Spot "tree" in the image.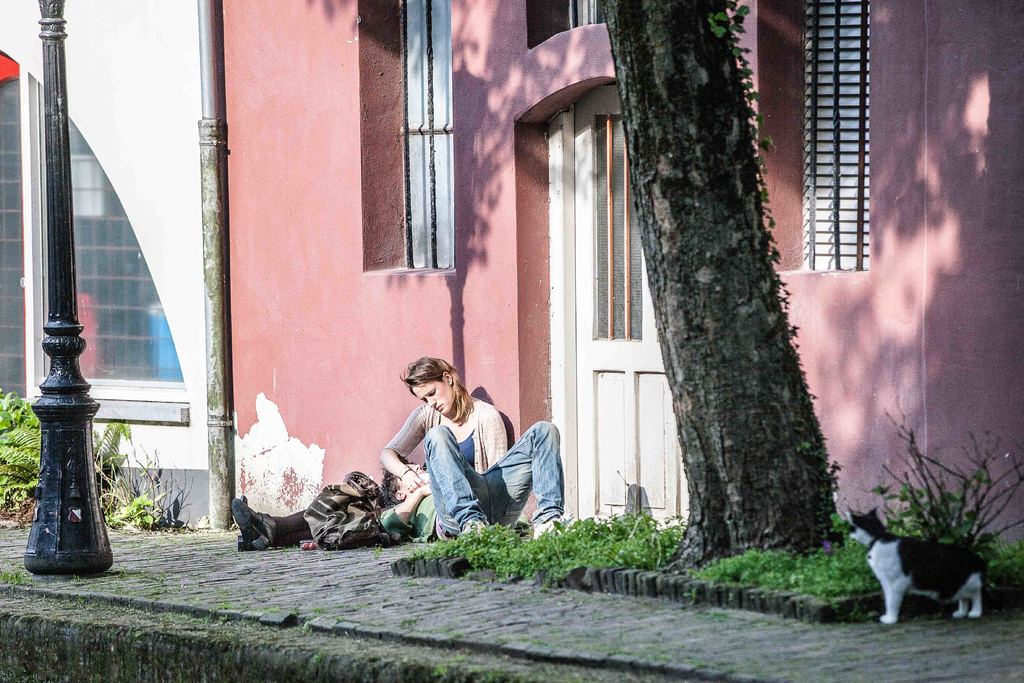
"tree" found at select_region(593, 0, 847, 577).
